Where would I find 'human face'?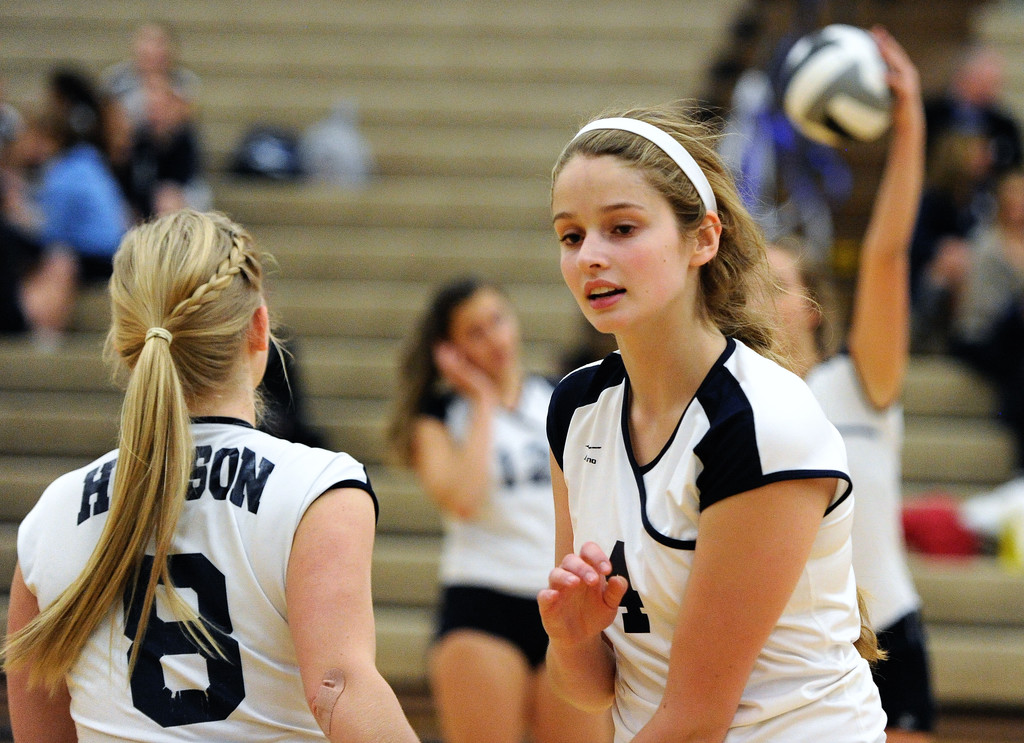
At {"x1": 737, "y1": 249, "x2": 806, "y2": 350}.
